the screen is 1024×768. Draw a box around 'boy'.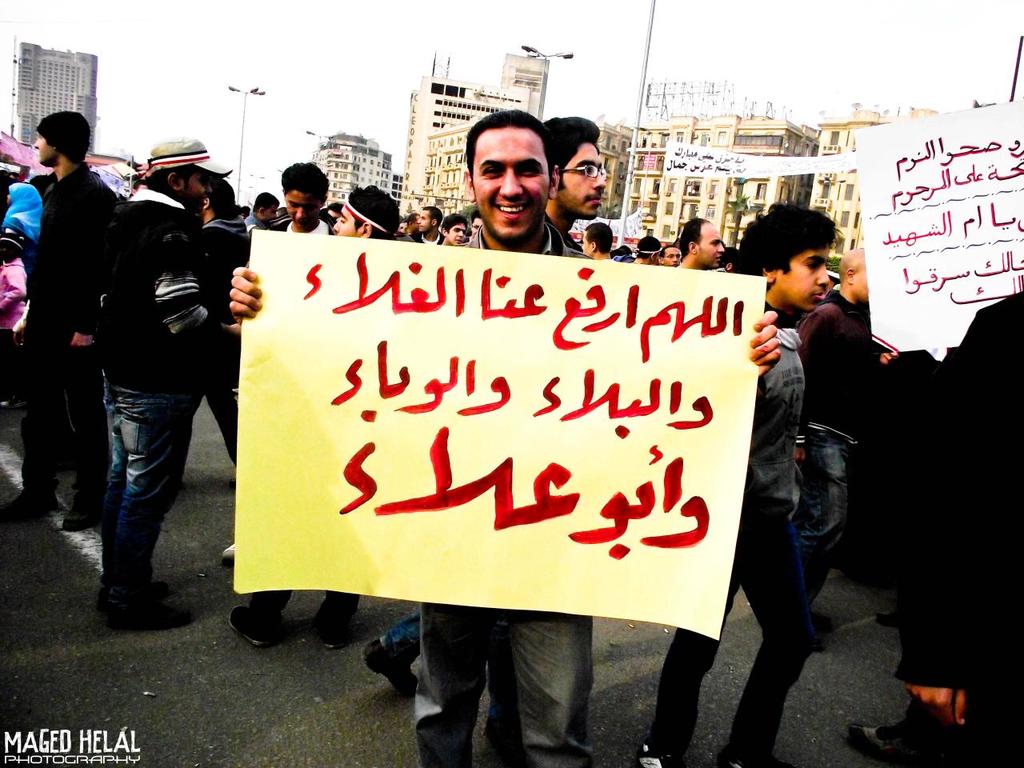
266, 158, 334, 234.
